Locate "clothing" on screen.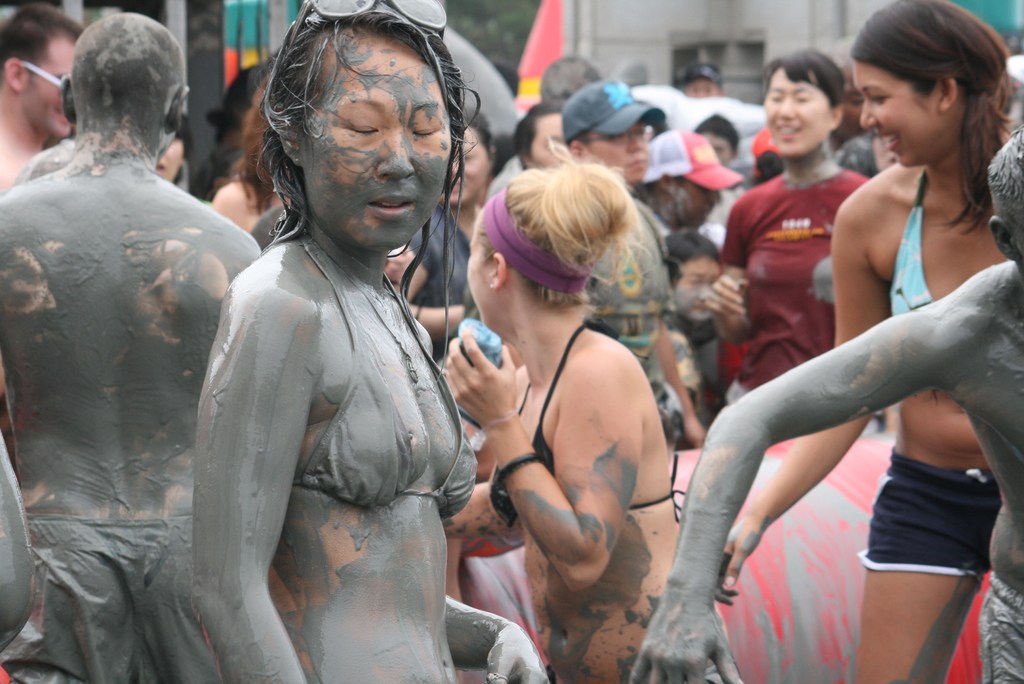
On screen at x1=402 y1=195 x2=463 y2=356.
